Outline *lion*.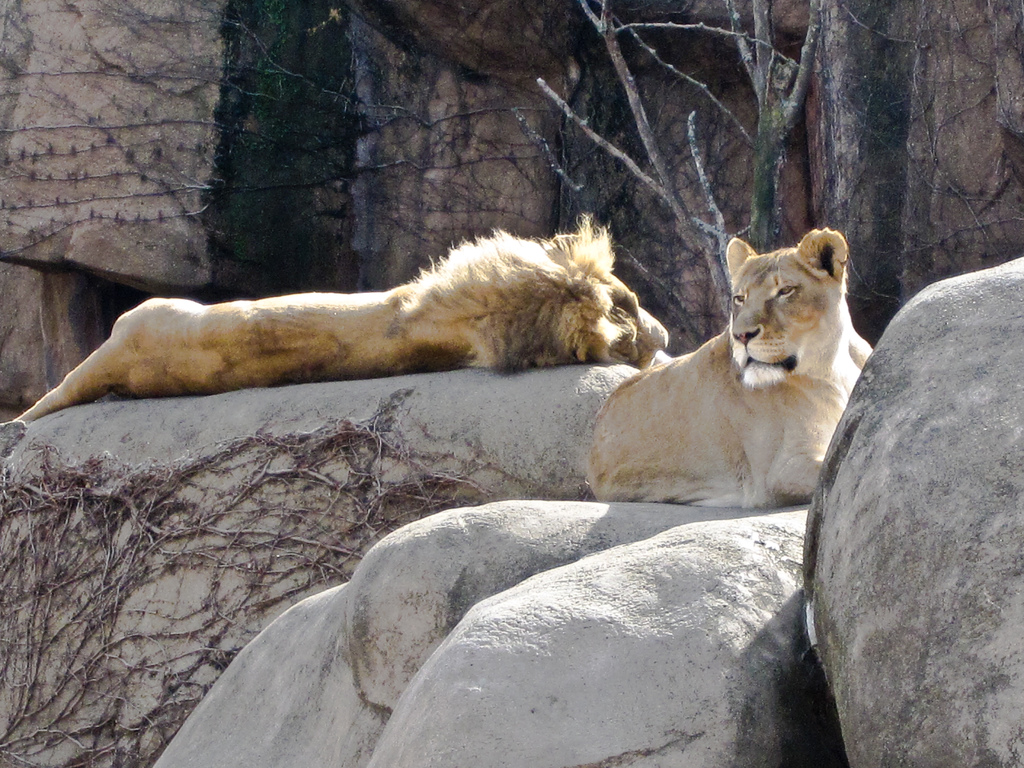
Outline: 586:227:872:509.
